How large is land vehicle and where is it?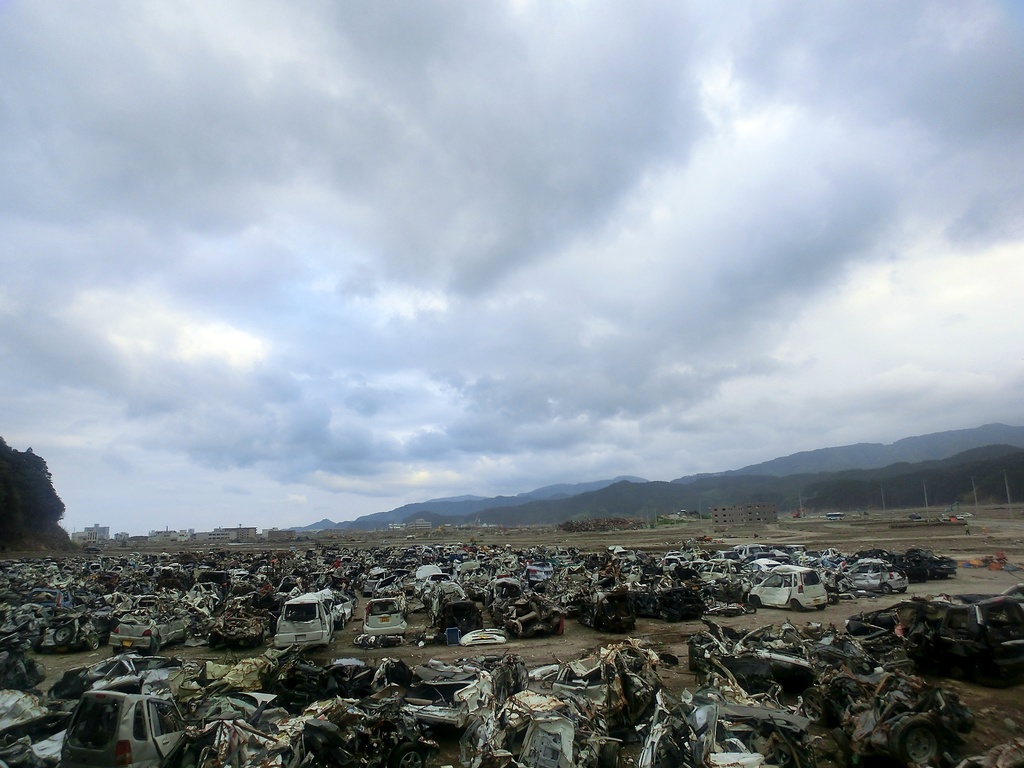
Bounding box: pyautogui.locateOnScreen(832, 515, 842, 516).
